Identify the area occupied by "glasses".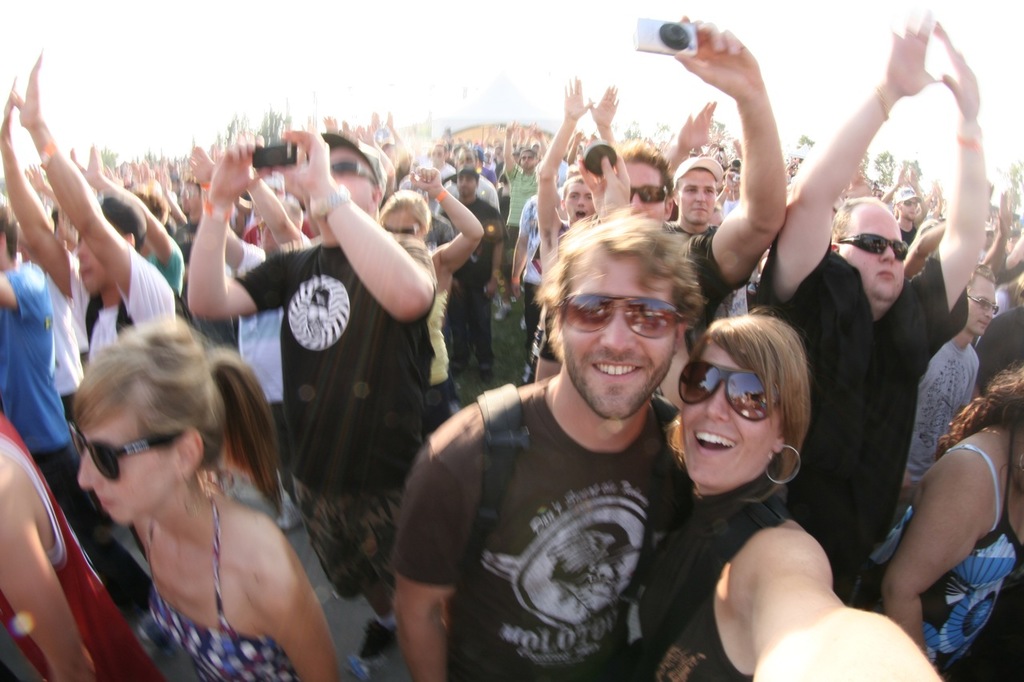
Area: BBox(558, 294, 703, 343).
